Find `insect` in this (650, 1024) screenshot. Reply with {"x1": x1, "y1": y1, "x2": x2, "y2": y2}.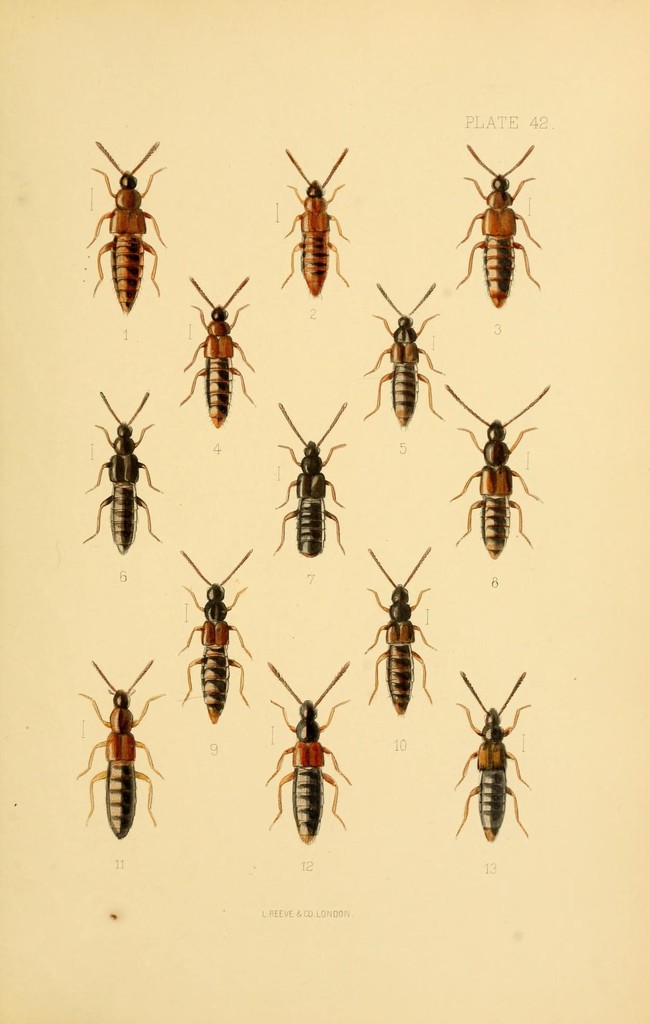
{"x1": 453, "y1": 672, "x2": 530, "y2": 845}.
